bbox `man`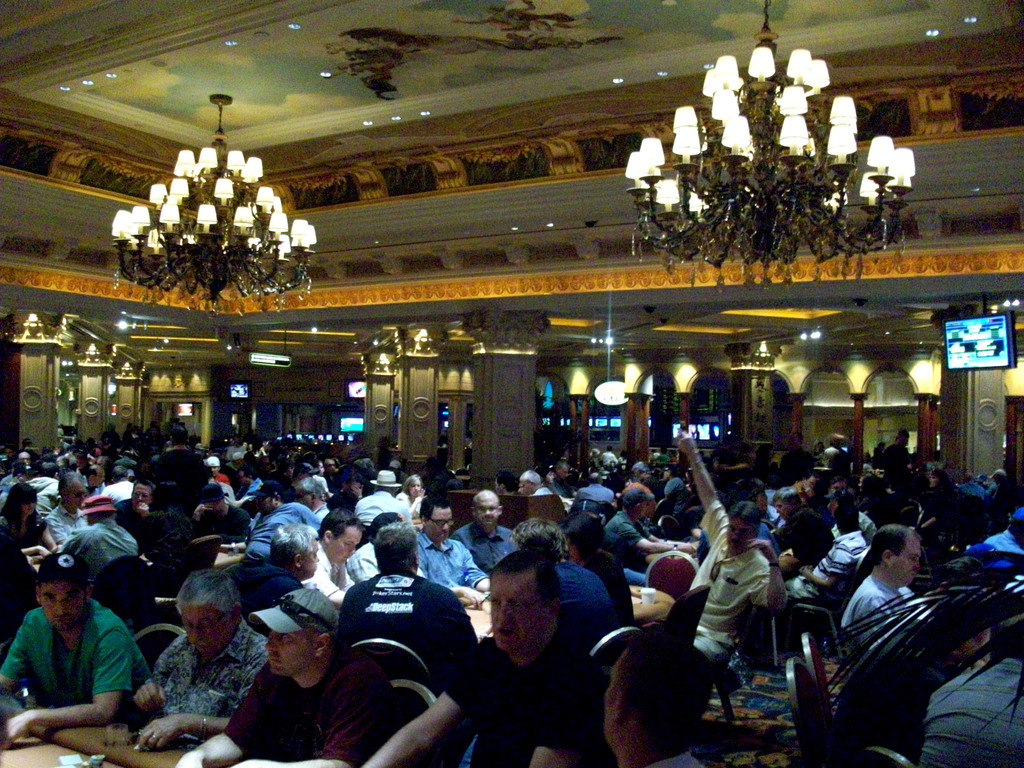
136, 569, 268, 753
